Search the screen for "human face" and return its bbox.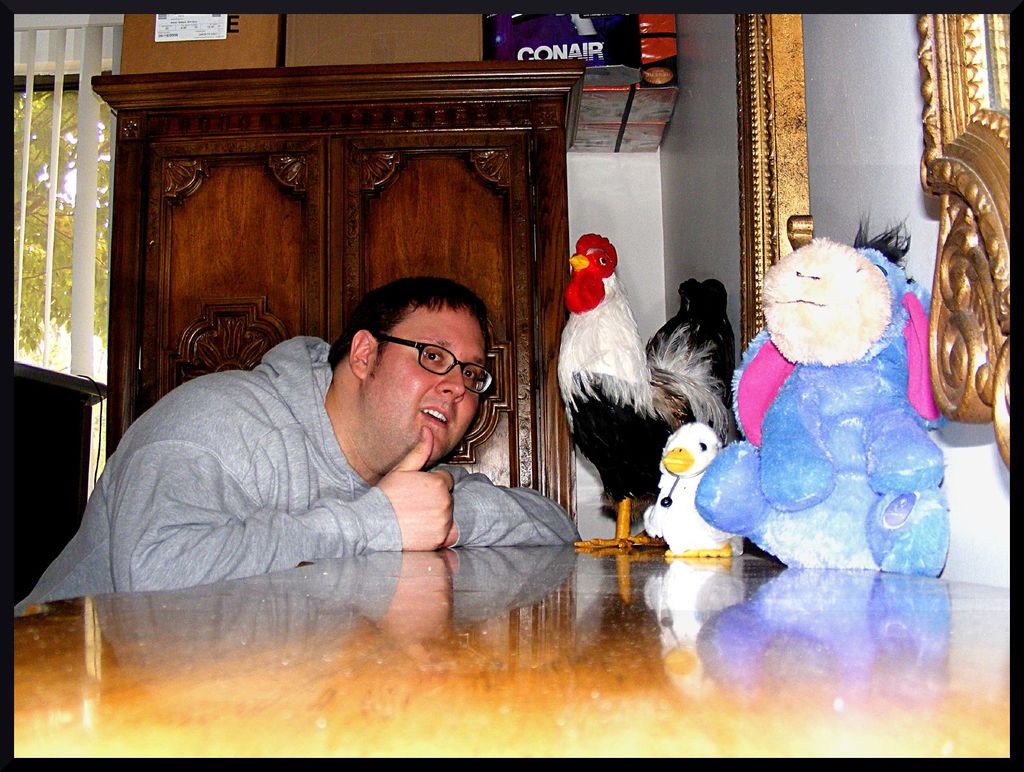
Found: 369,301,488,466.
